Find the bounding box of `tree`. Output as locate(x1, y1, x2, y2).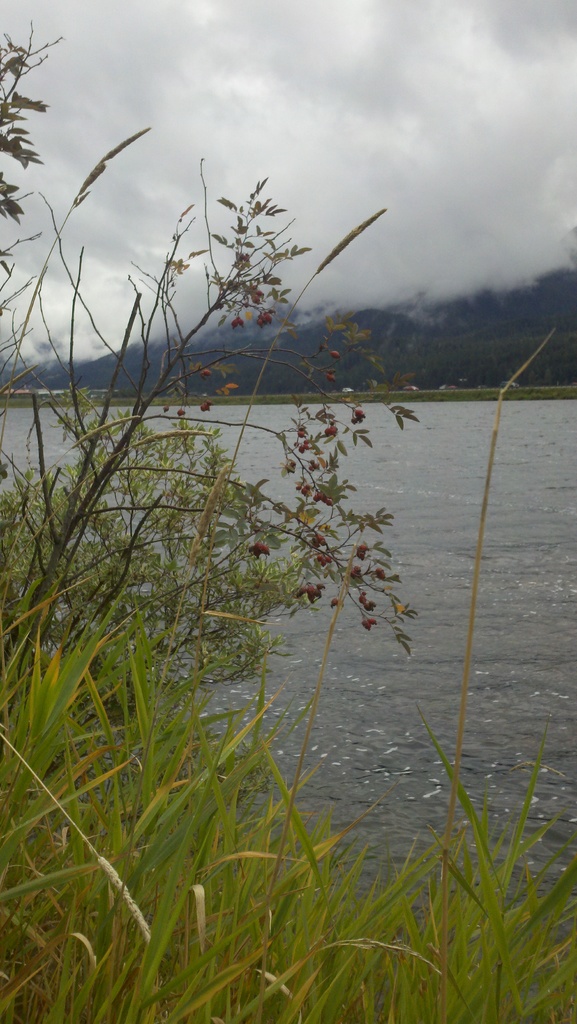
locate(0, 17, 421, 691).
